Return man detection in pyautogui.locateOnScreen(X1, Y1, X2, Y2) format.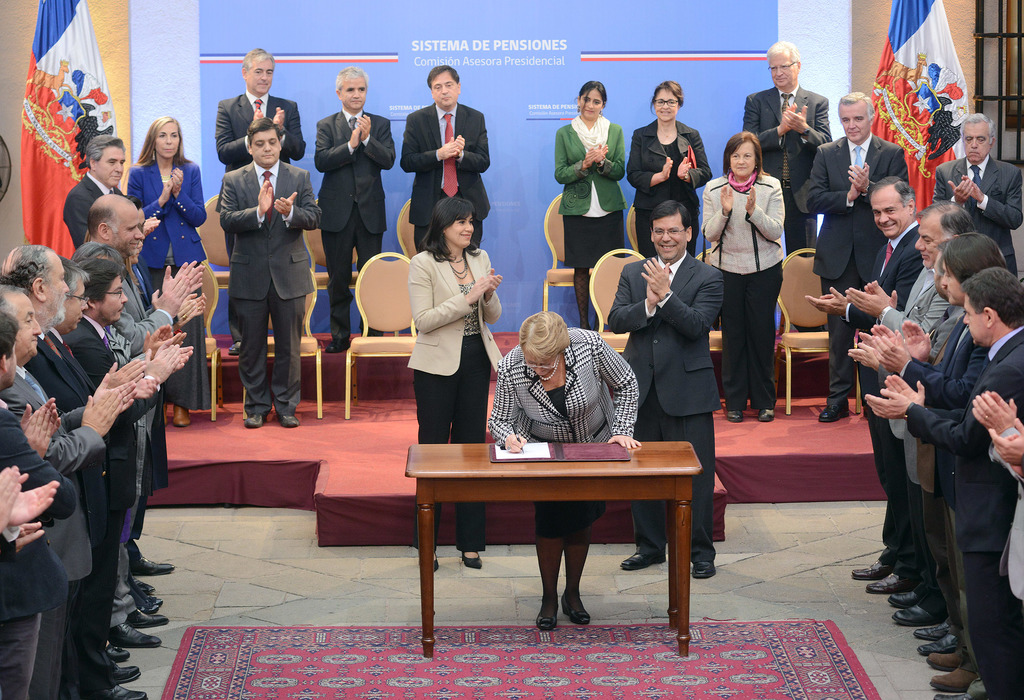
pyautogui.locateOnScreen(313, 63, 397, 355).
